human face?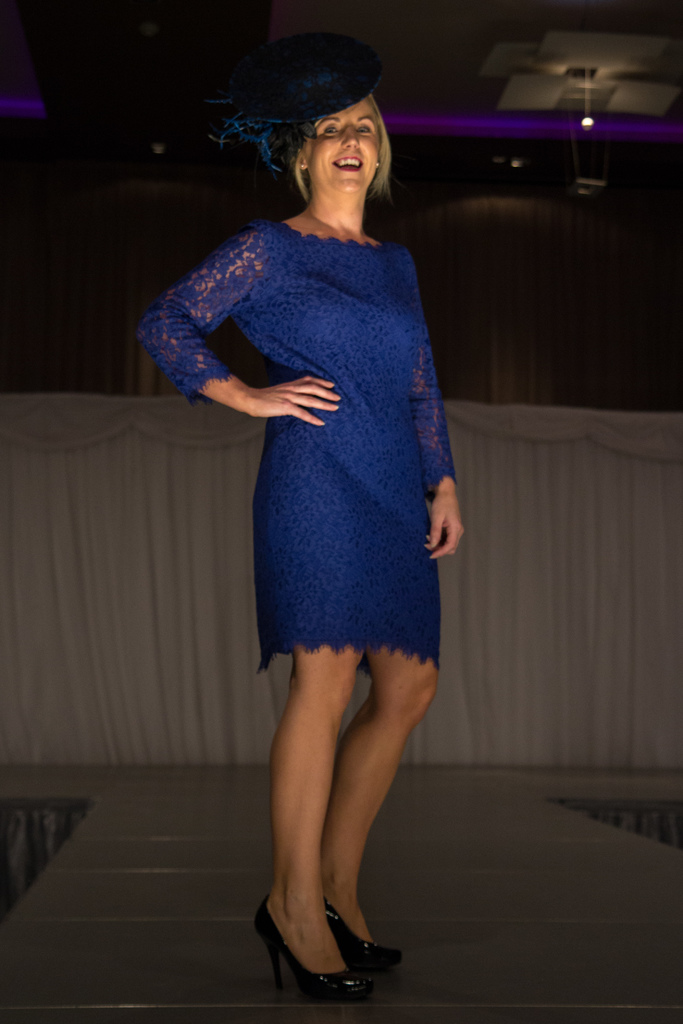
pyautogui.locateOnScreen(311, 104, 381, 191)
